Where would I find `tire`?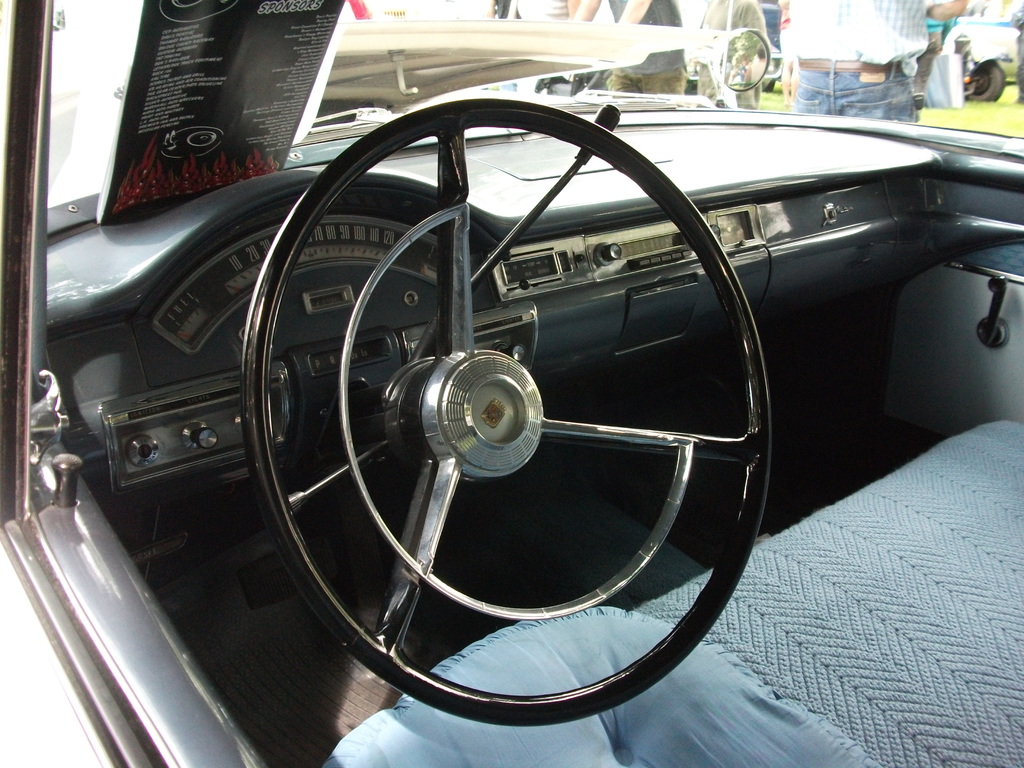
At pyautogui.locateOnScreen(970, 58, 1007, 102).
